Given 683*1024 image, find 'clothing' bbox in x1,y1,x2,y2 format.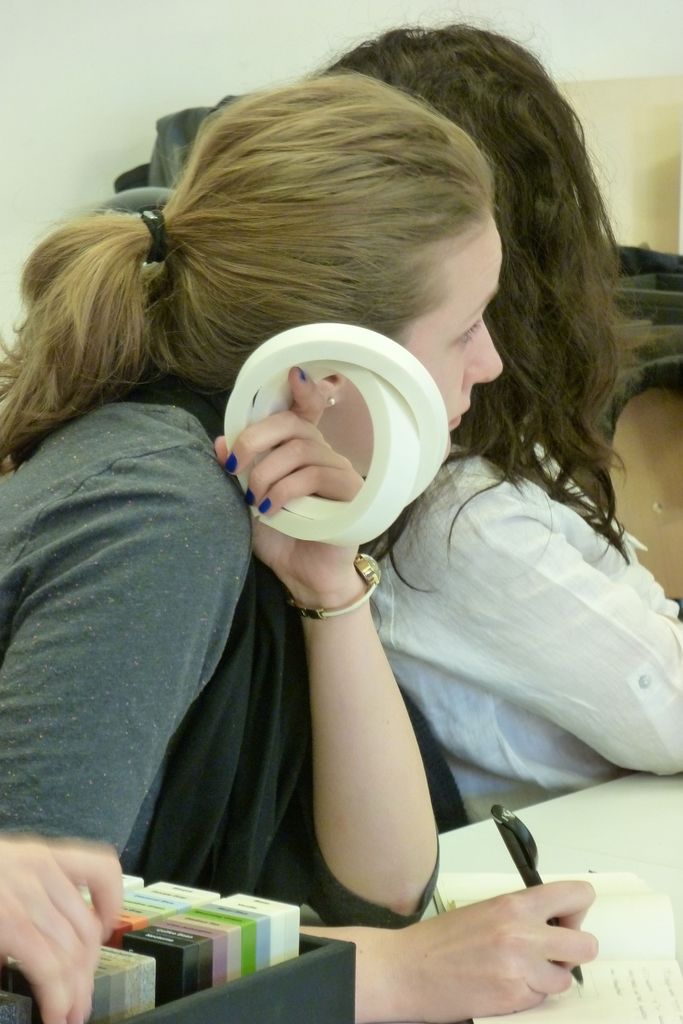
0,398,445,1023.
